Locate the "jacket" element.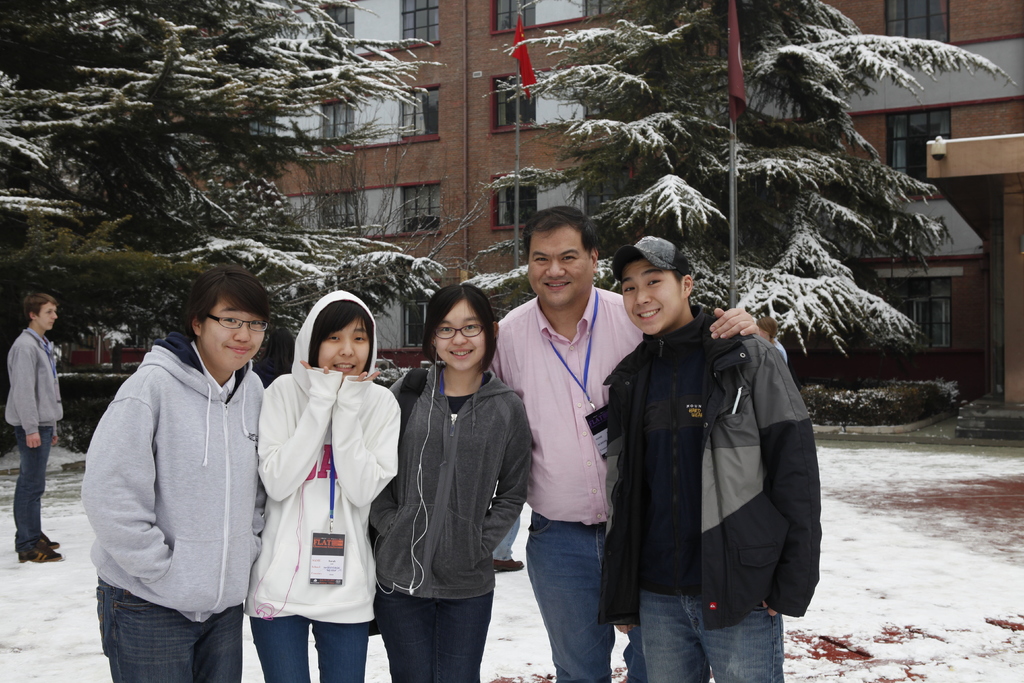
Element bbox: [593,328,844,627].
